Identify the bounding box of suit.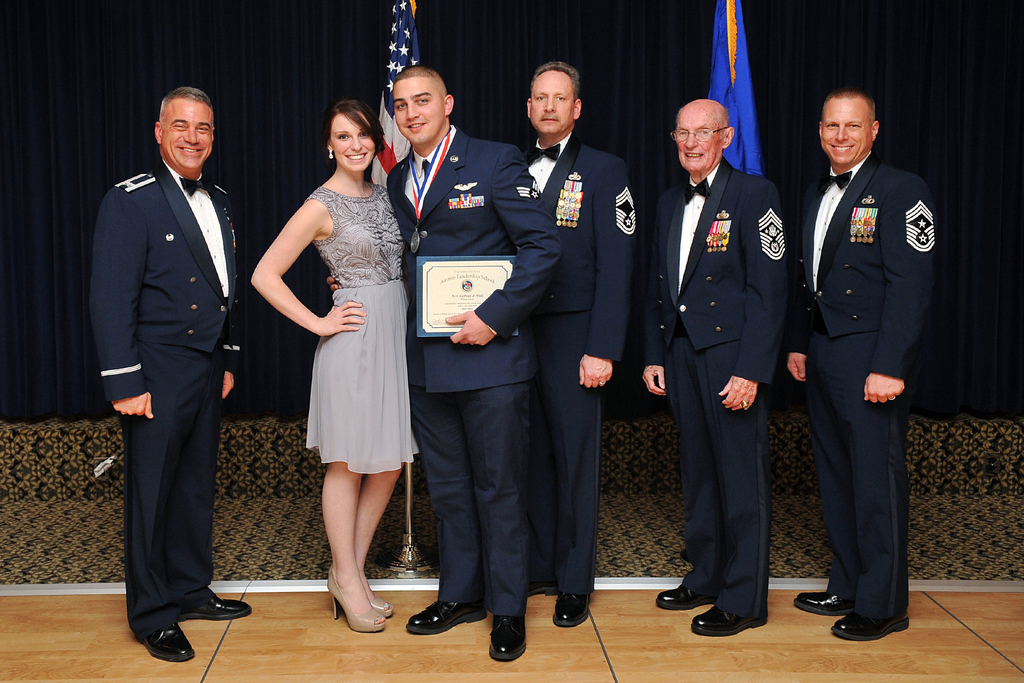
638 152 790 619.
